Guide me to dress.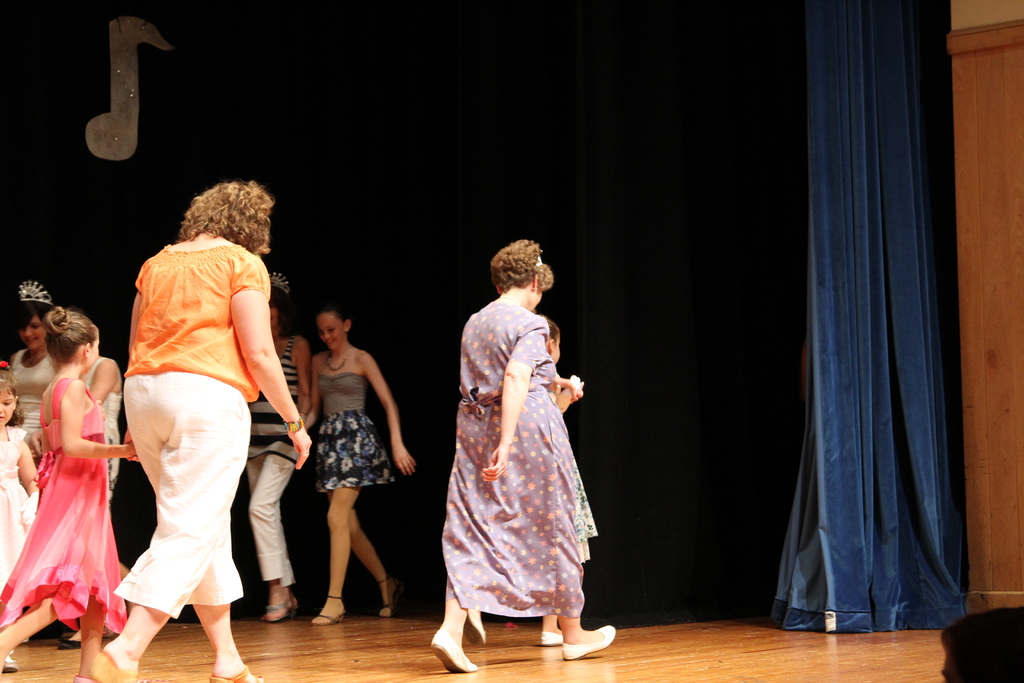
Guidance: x1=319 y1=371 x2=399 y2=493.
